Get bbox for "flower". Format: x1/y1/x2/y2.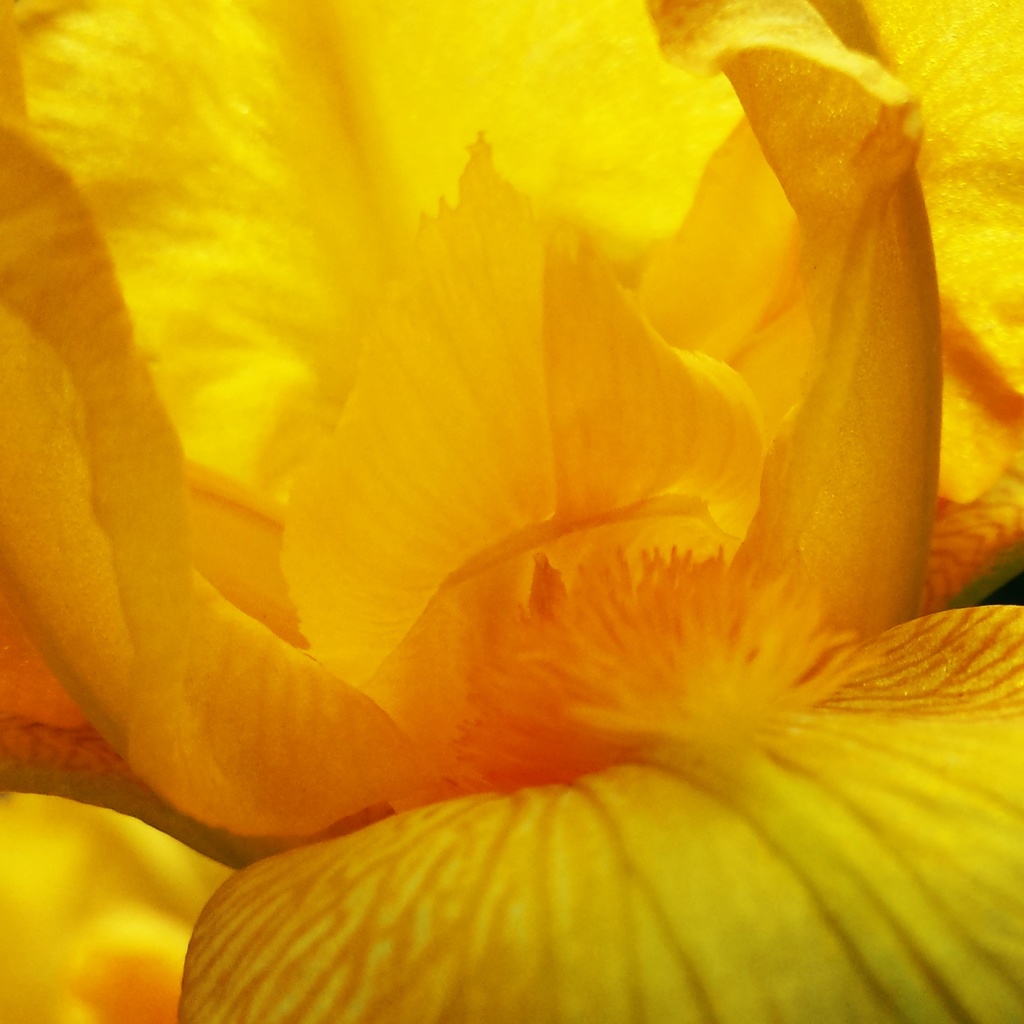
0/0/1023/1023.
